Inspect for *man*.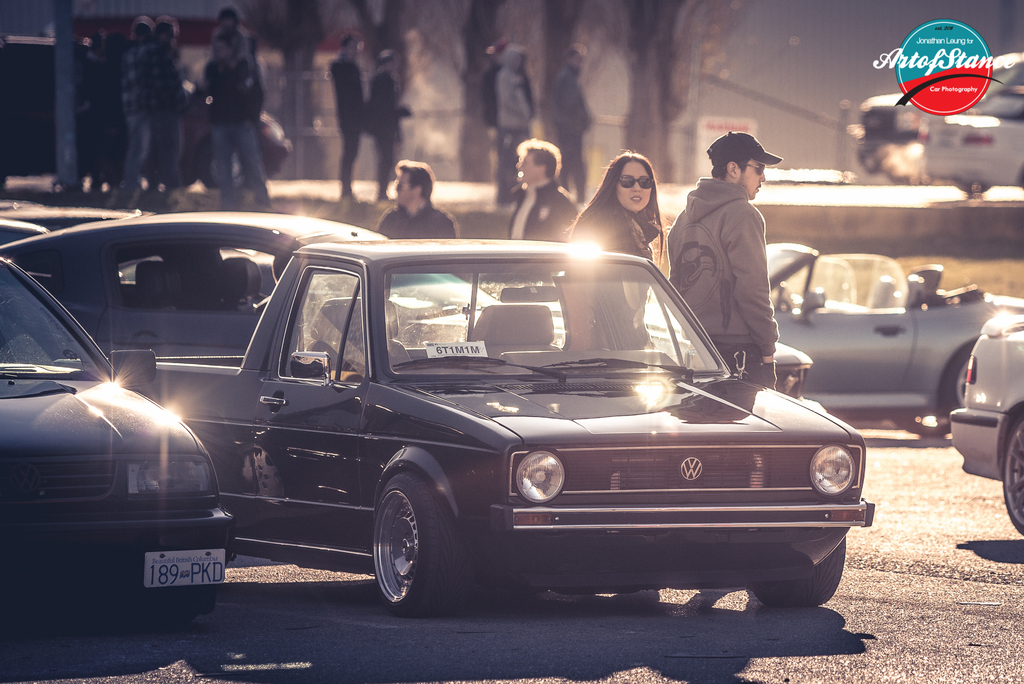
Inspection: bbox=[504, 135, 572, 247].
